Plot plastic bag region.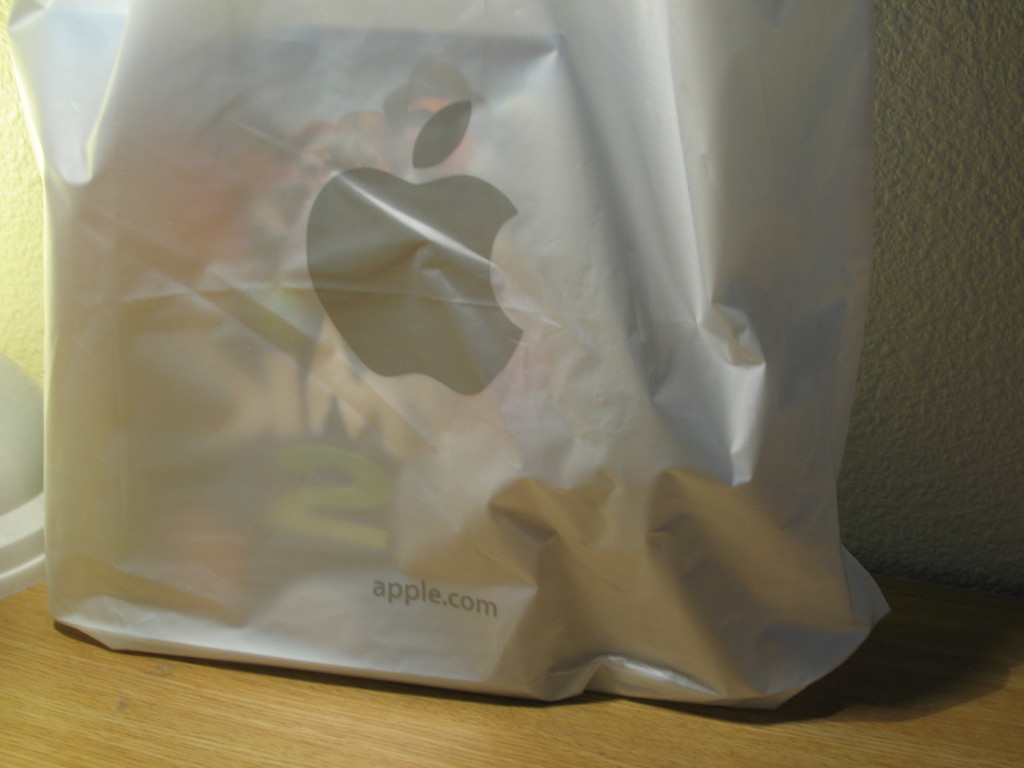
Plotted at bbox=(0, 0, 899, 705).
